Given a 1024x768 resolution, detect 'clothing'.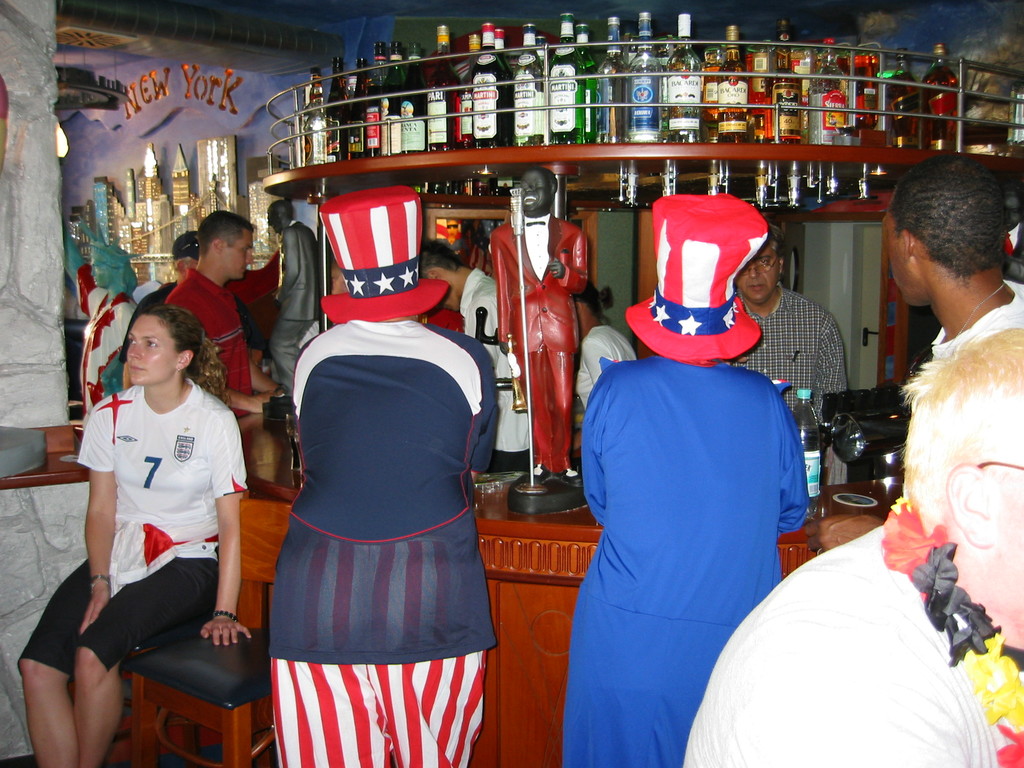
detection(735, 281, 847, 412).
